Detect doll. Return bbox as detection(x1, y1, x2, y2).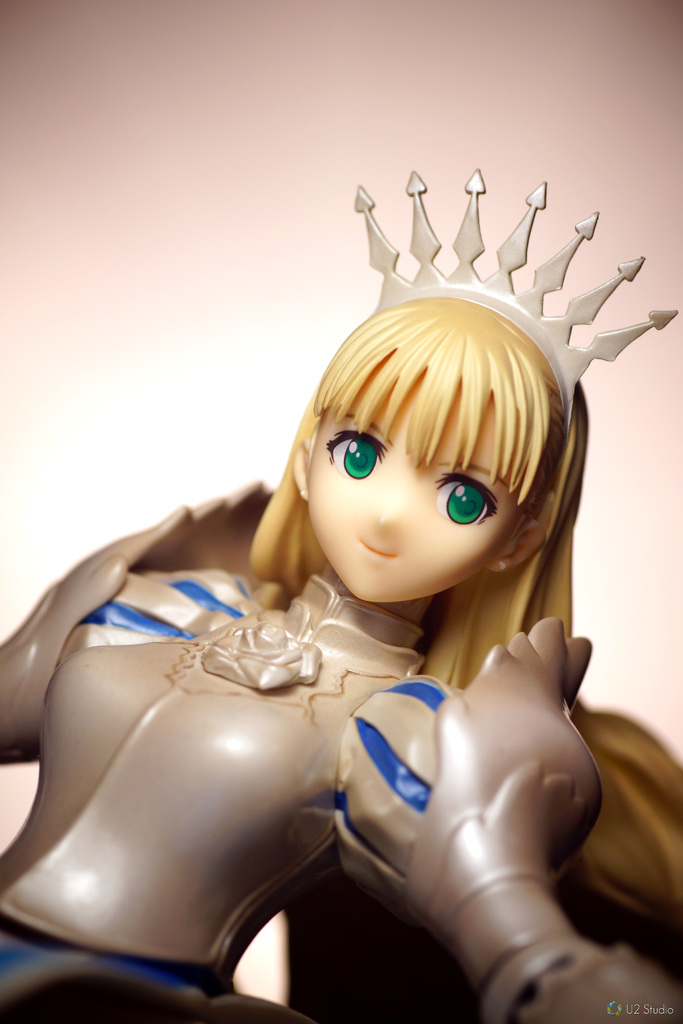
detection(0, 165, 682, 1023).
